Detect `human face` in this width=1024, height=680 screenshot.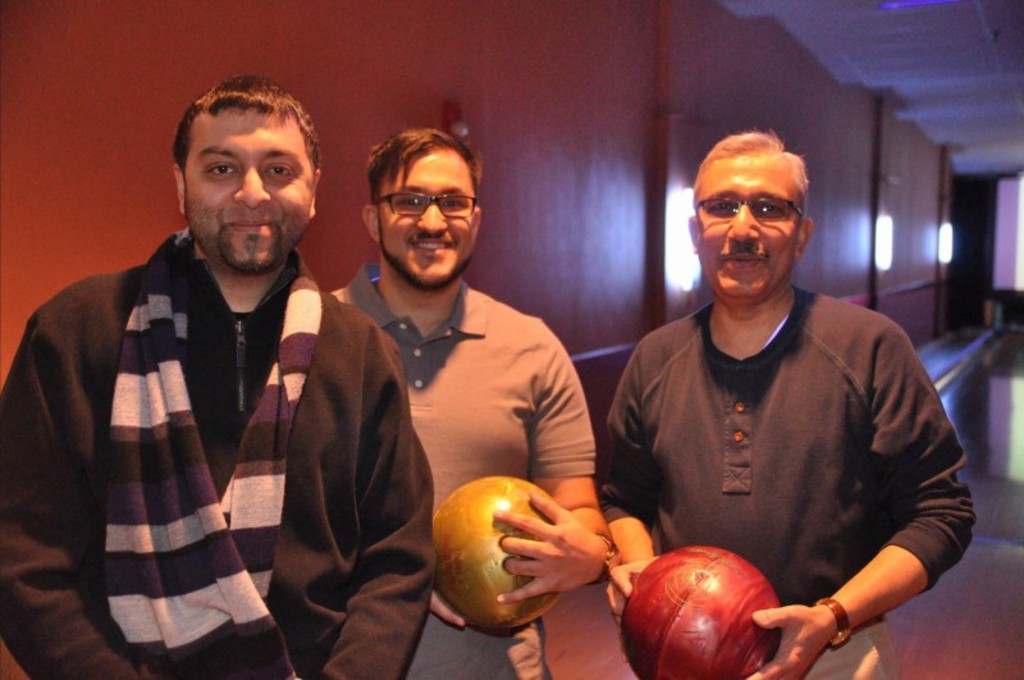
Detection: [370,151,483,282].
